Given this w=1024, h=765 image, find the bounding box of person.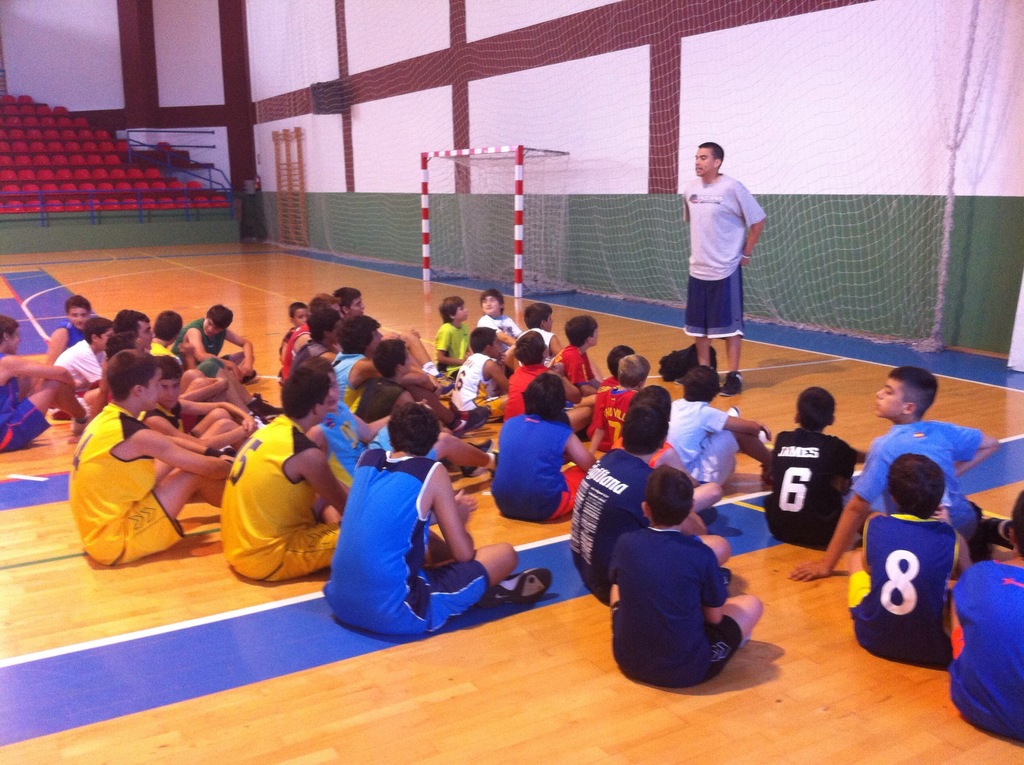
box=[790, 370, 1015, 583].
